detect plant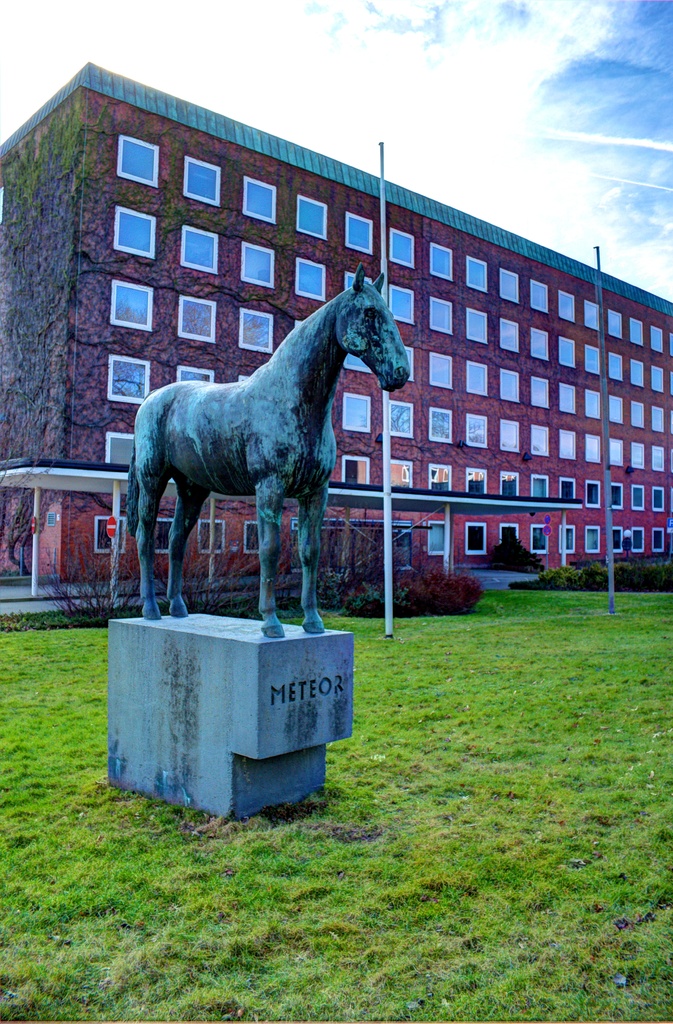
(left=401, top=560, right=492, bottom=618)
